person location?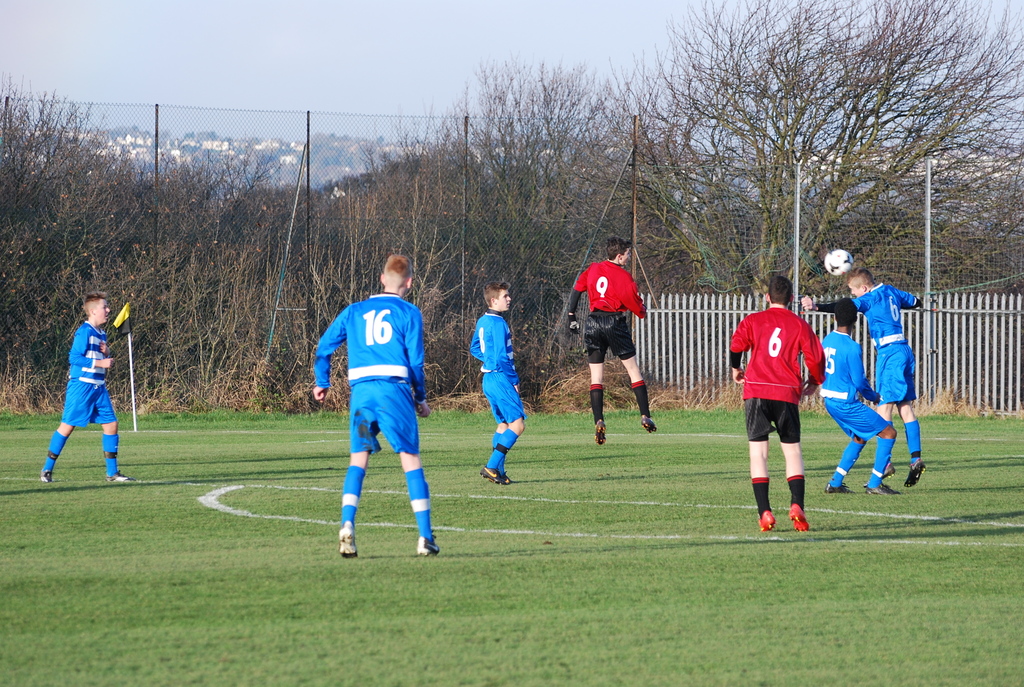
BBox(566, 234, 664, 441)
